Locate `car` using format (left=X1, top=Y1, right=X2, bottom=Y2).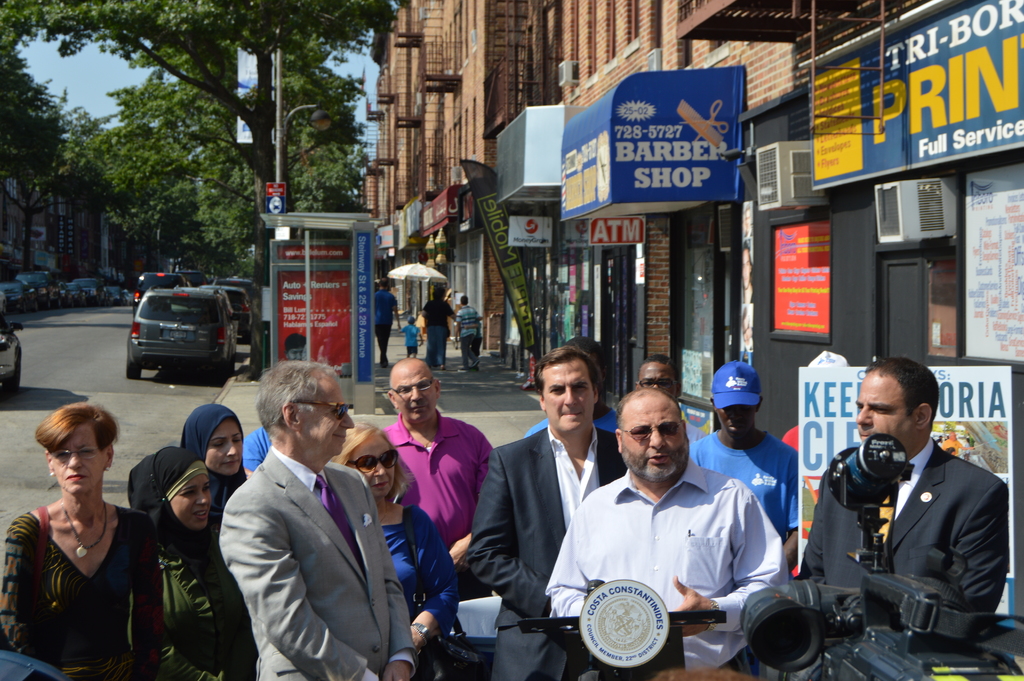
(left=3, top=316, right=27, bottom=406).
